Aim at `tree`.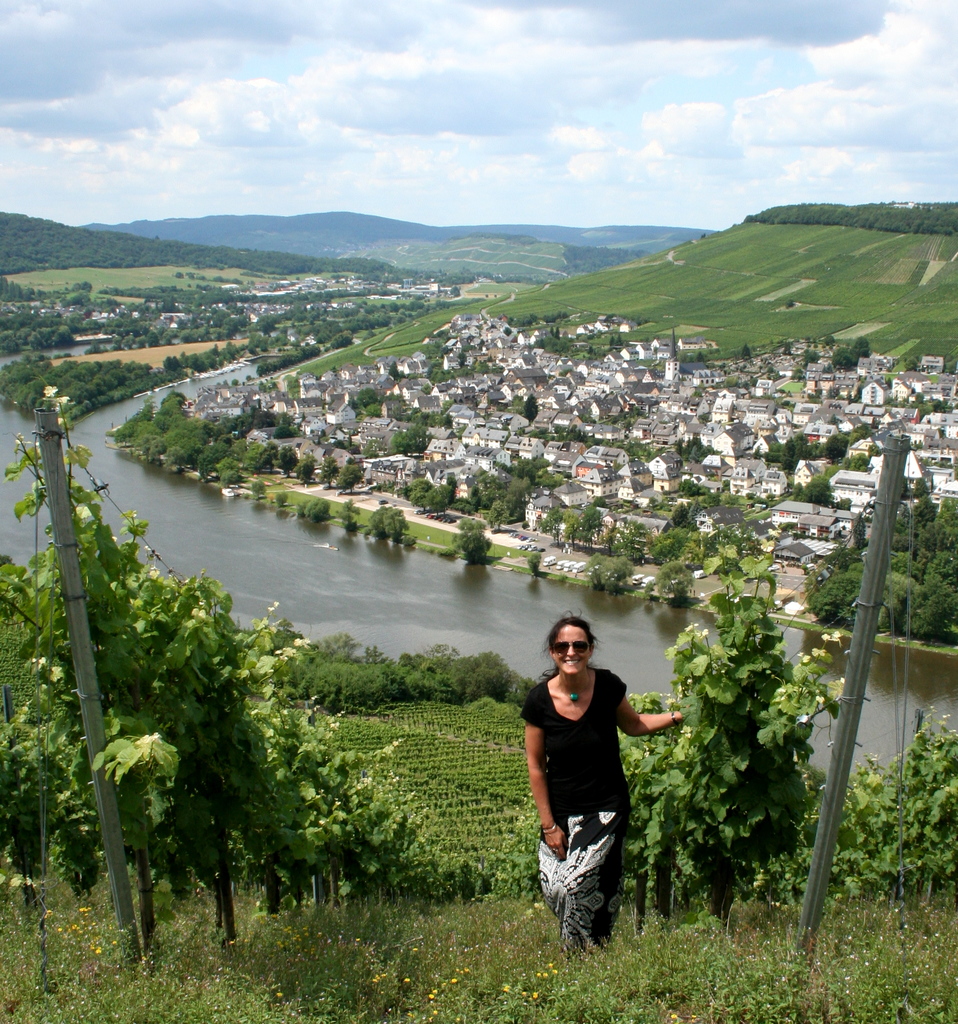
Aimed at 809, 474, 832, 500.
